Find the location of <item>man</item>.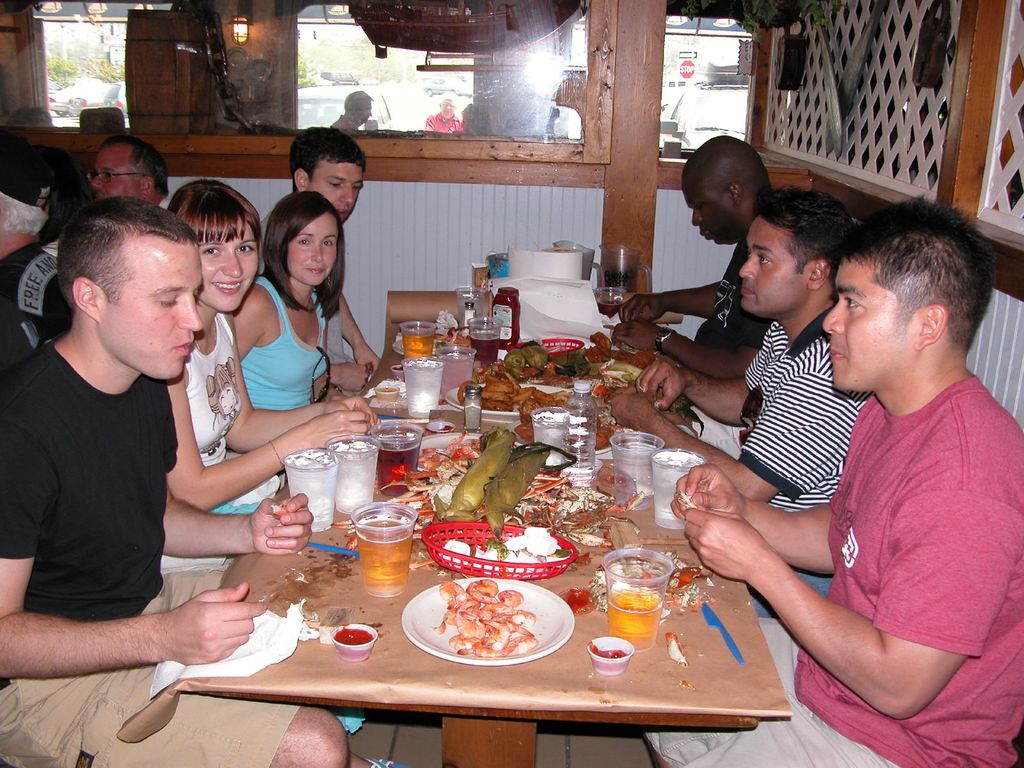
Location: BBox(643, 195, 1023, 767).
